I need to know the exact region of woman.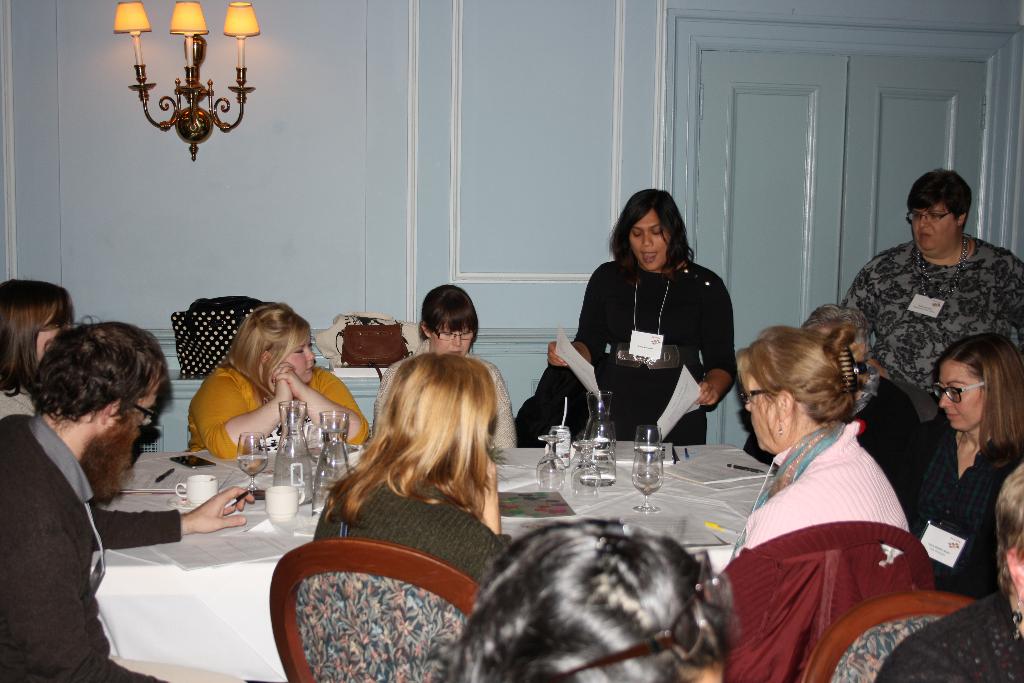
Region: detection(895, 334, 1023, 594).
